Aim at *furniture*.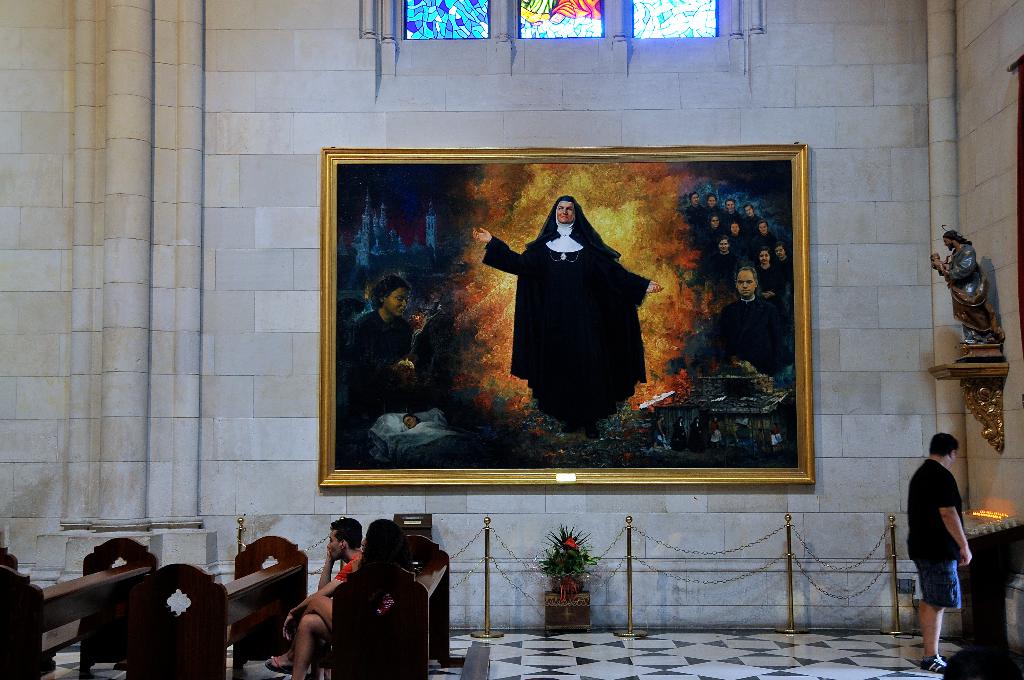
Aimed at bbox(0, 546, 18, 571).
